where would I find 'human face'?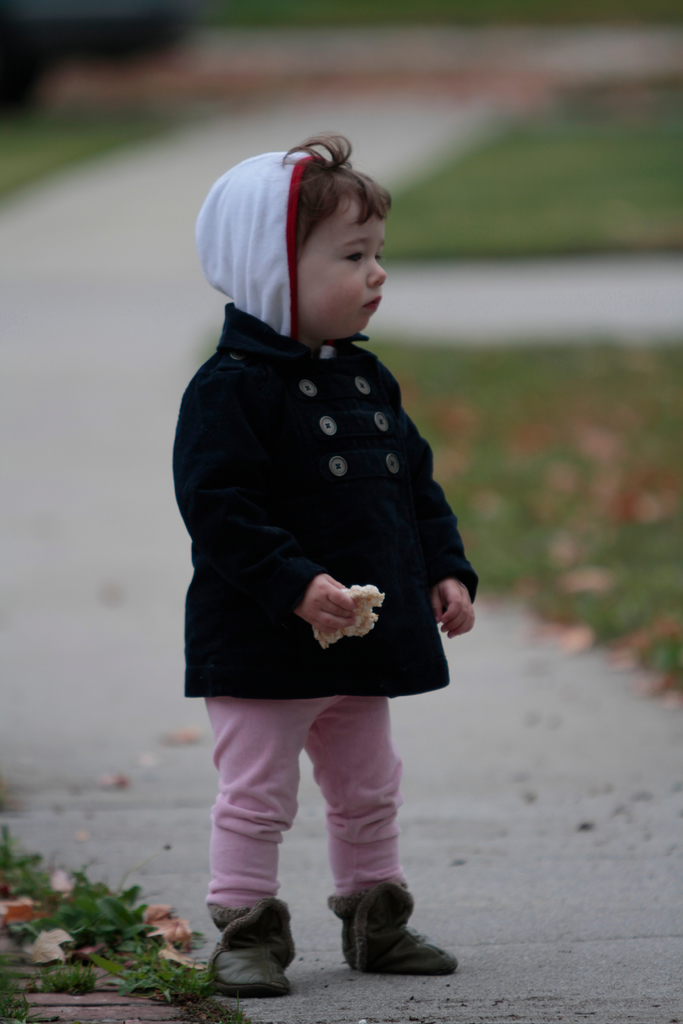
At (left=295, top=192, right=383, bottom=339).
